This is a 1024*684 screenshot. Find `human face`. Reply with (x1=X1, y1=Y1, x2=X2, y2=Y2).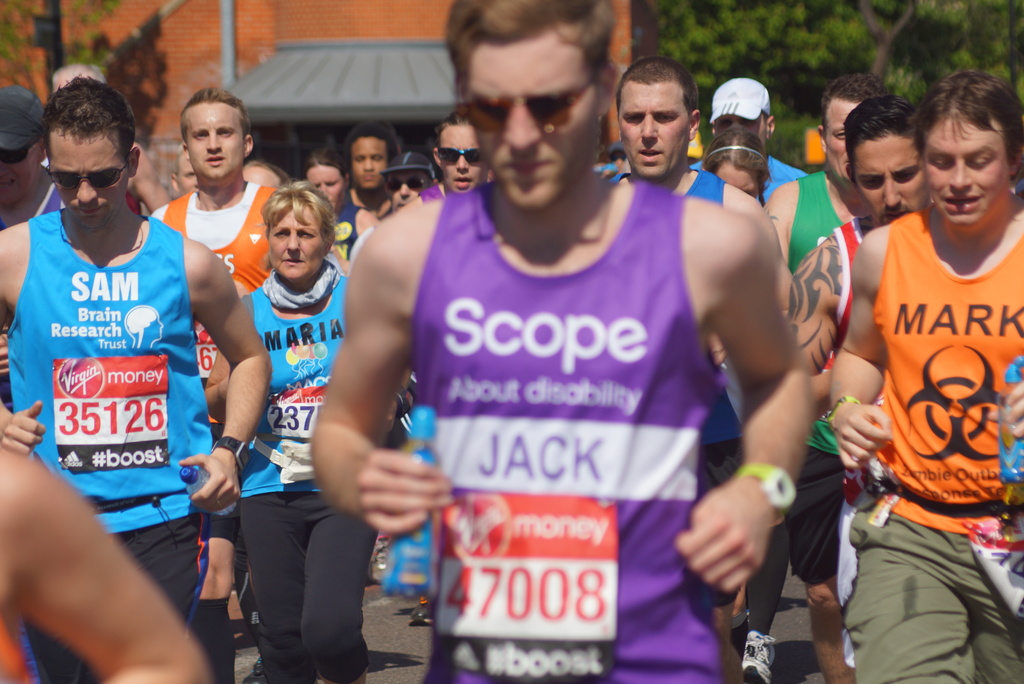
(x1=821, y1=97, x2=861, y2=190).
